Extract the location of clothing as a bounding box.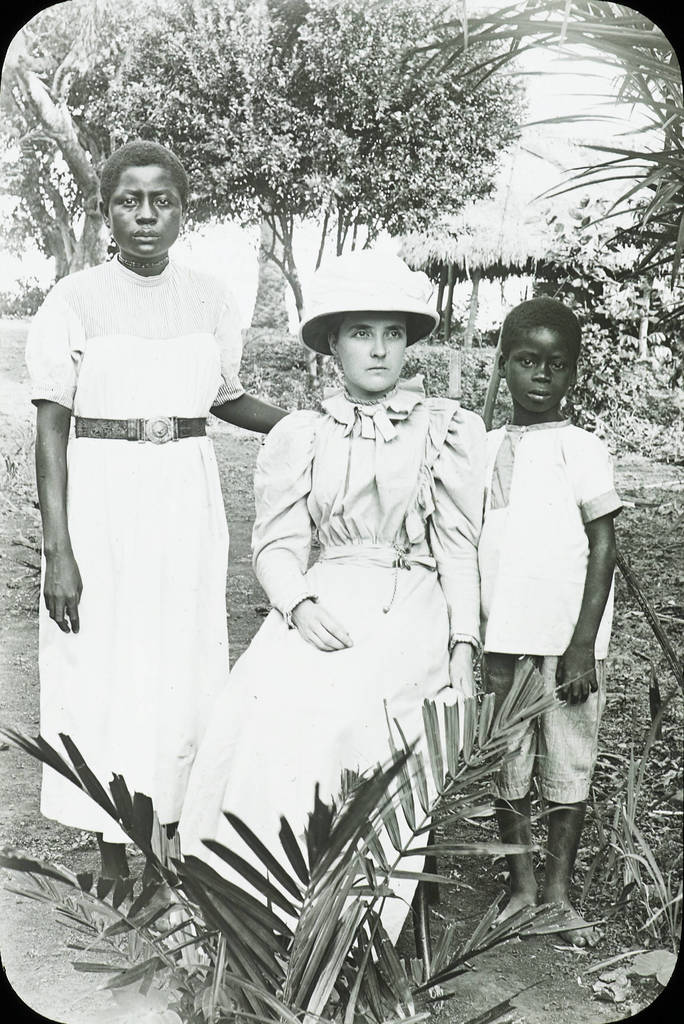
(28, 204, 256, 844).
